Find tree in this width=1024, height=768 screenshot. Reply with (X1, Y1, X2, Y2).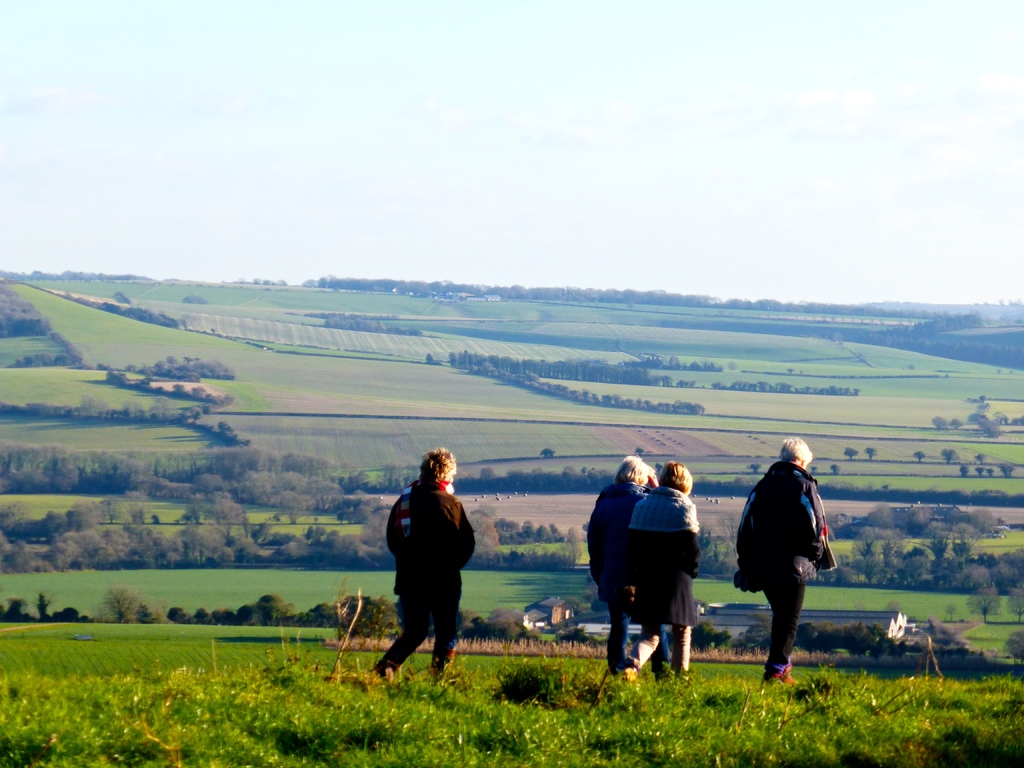
(828, 462, 840, 483).
